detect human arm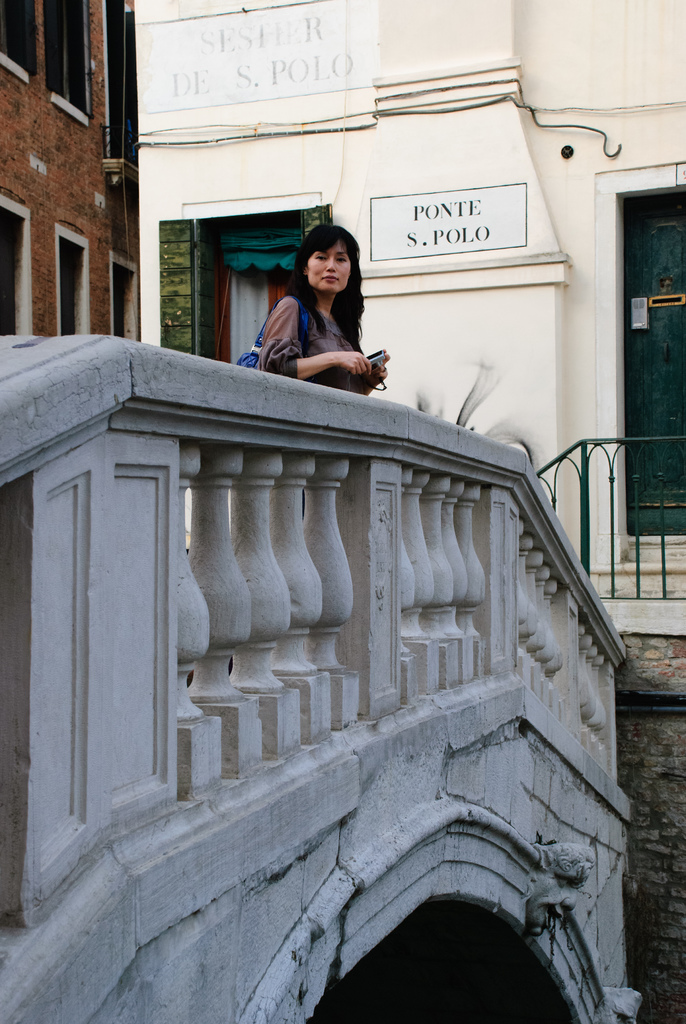
[250,309,381,376]
